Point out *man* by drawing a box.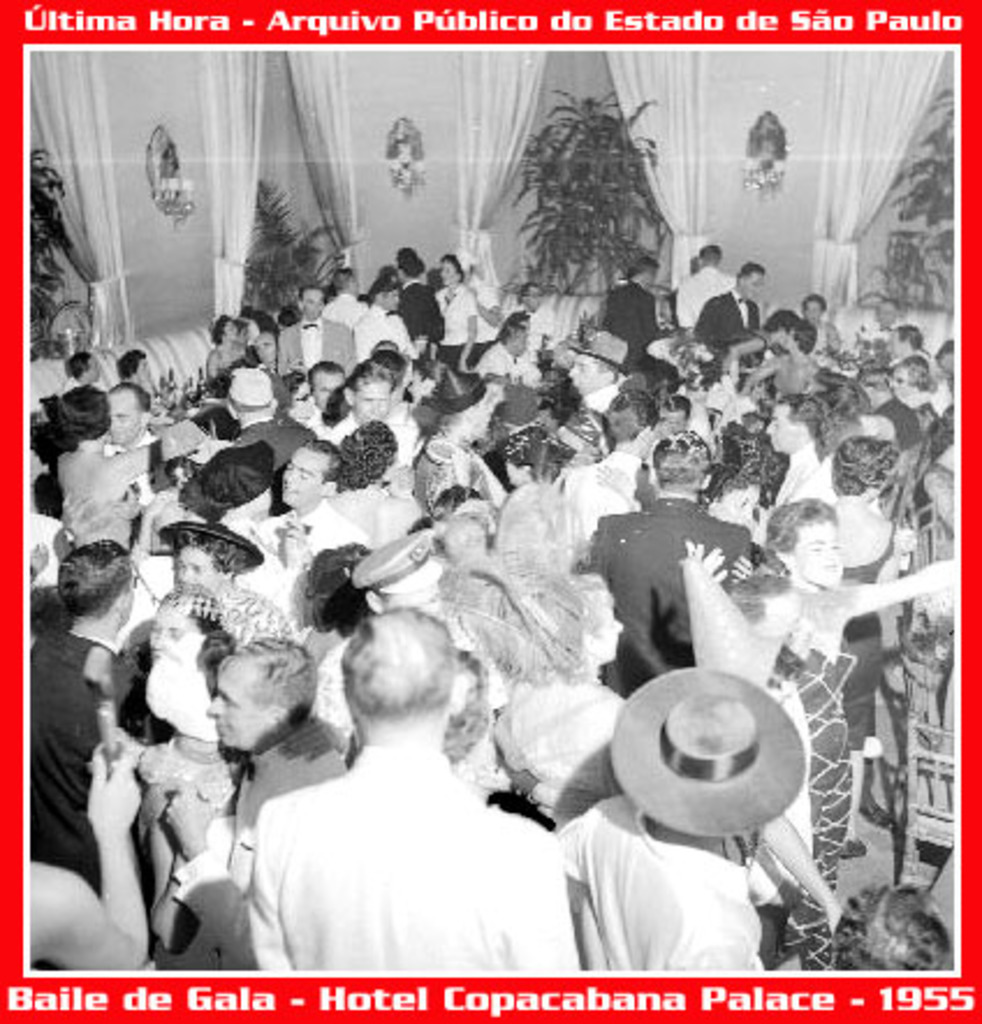
<region>220, 364, 322, 493</region>.
